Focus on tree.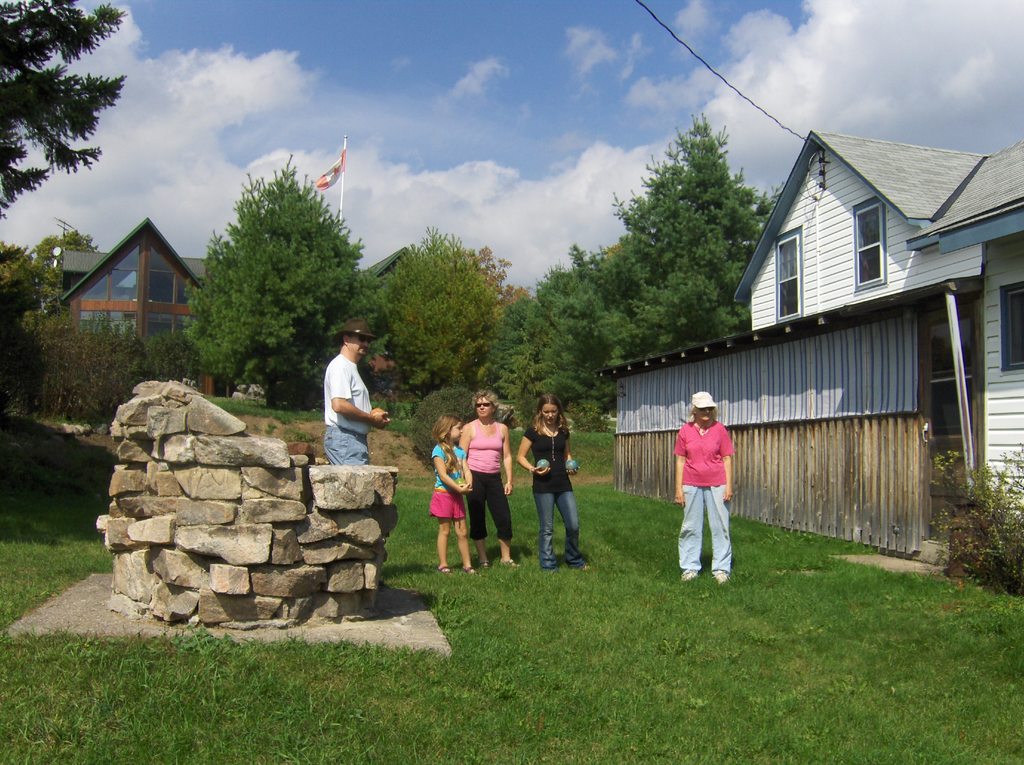
Focused at box=[0, 220, 111, 445].
